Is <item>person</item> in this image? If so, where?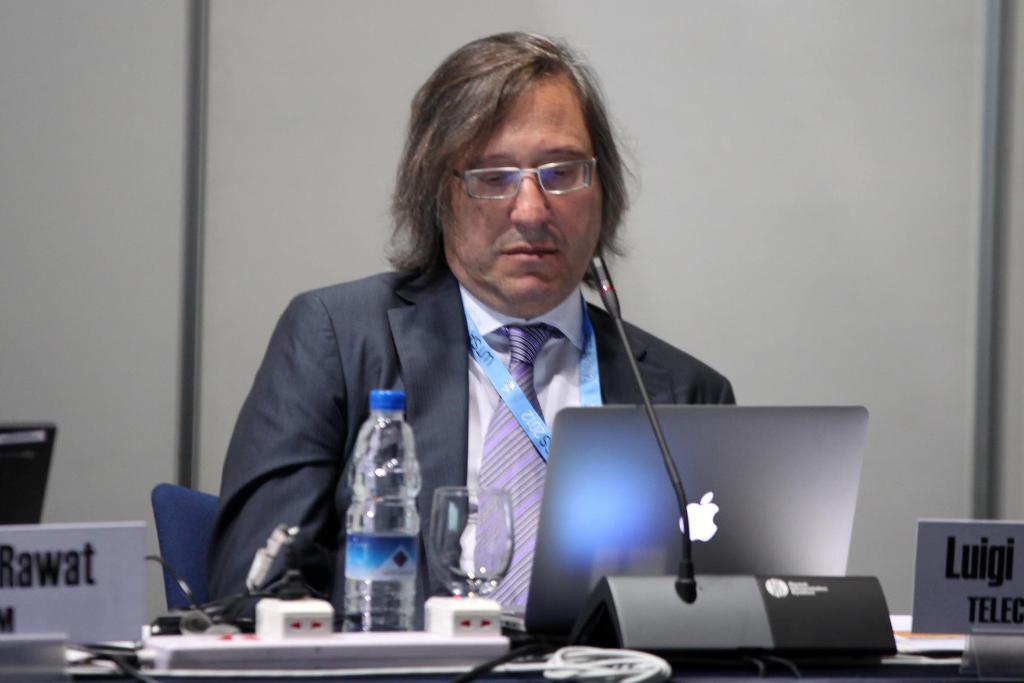
Yes, at x1=216 y1=57 x2=754 y2=660.
